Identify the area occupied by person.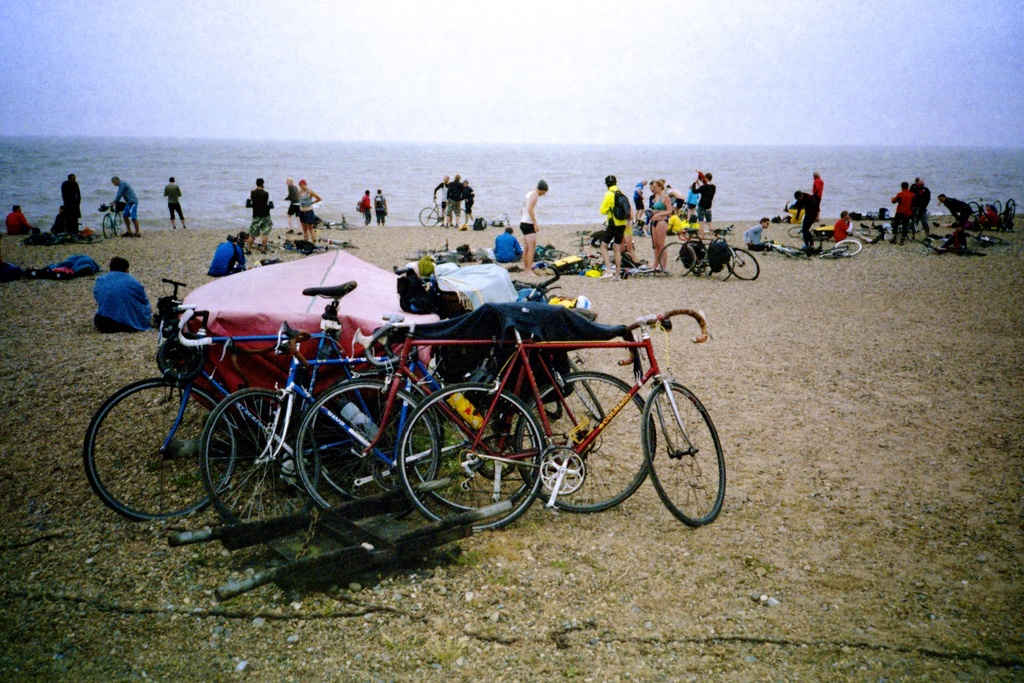
Area: detection(650, 181, 680, 278).
